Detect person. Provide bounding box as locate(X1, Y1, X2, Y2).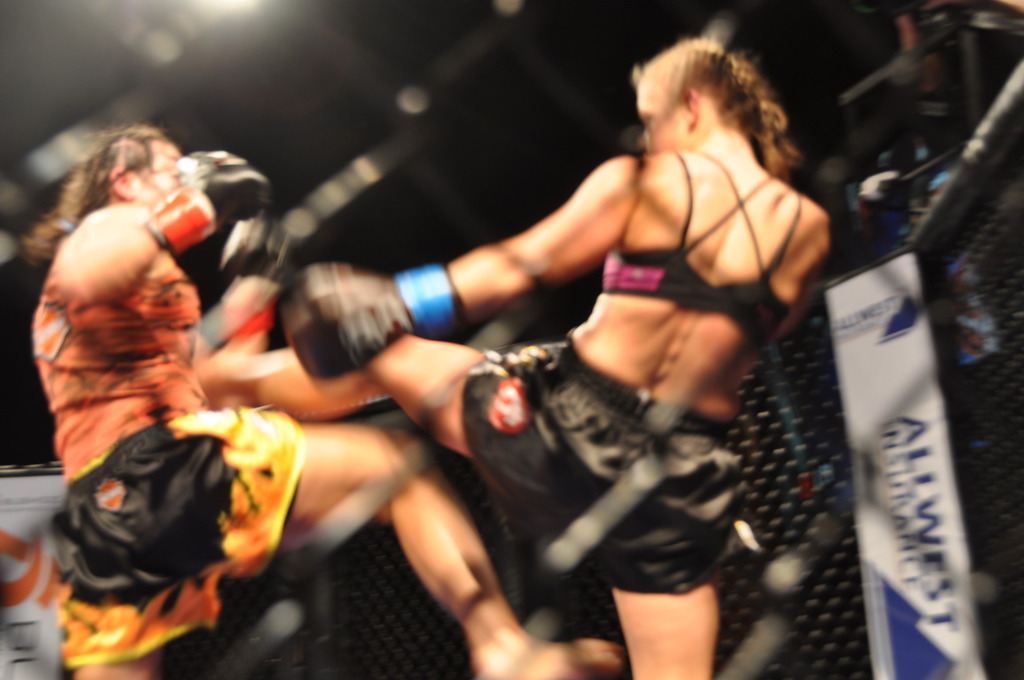
locate(27, 120, 618, 679).
